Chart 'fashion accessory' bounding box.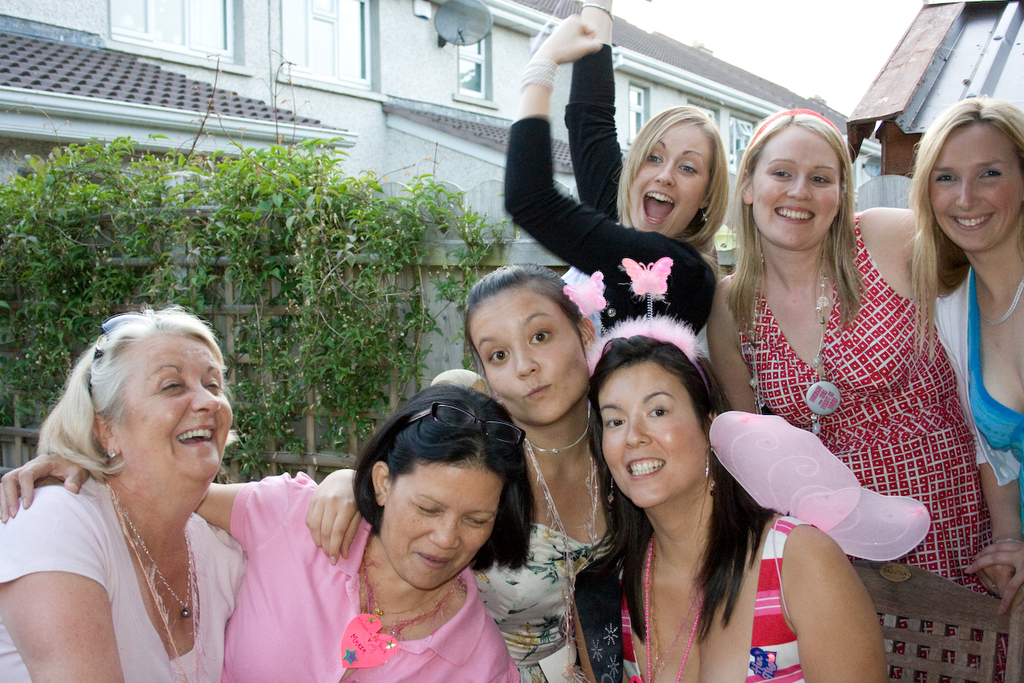
Charted: bbox=(642, 534, 702, 682).
